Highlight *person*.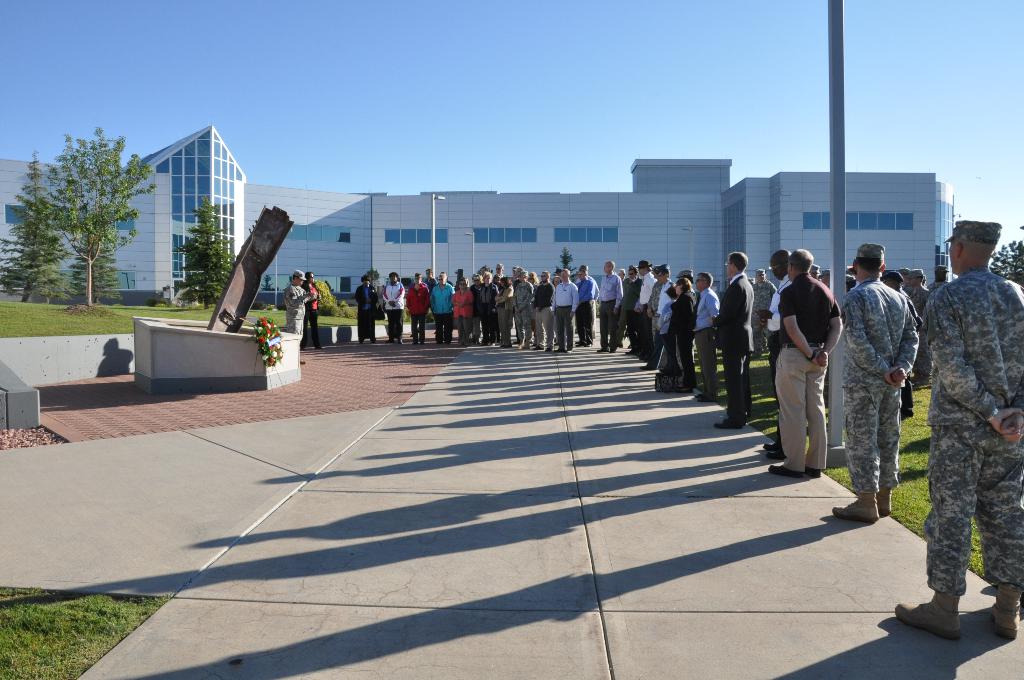
Highlighted region: 895/220/1023/640.
